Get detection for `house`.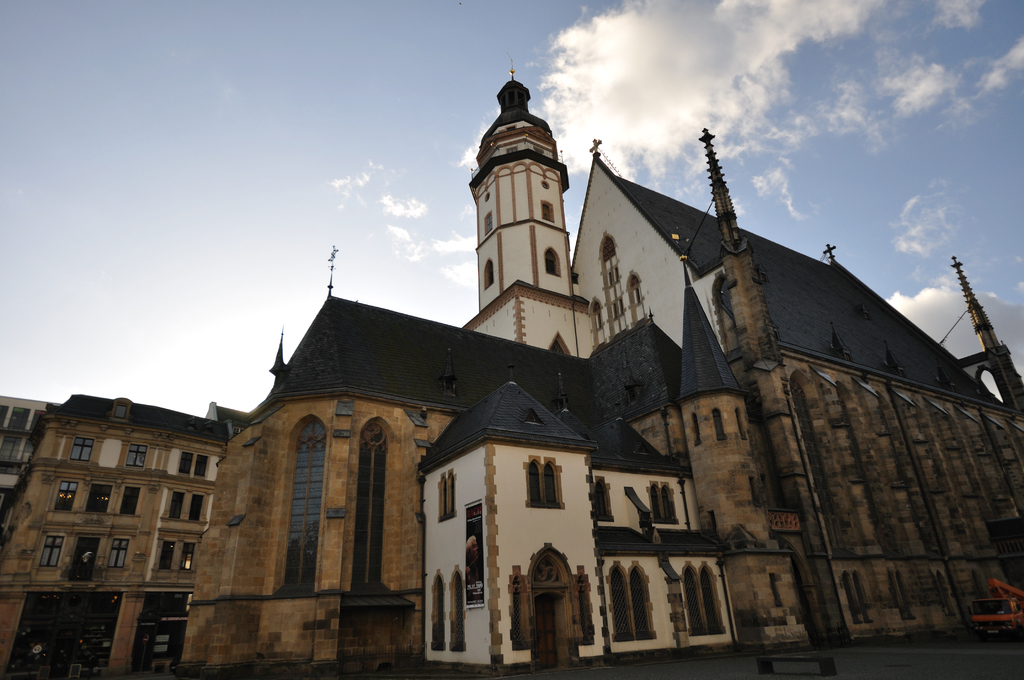
Detection: pyautogui.locateOnScreen(575, 204, 1023, 652).
